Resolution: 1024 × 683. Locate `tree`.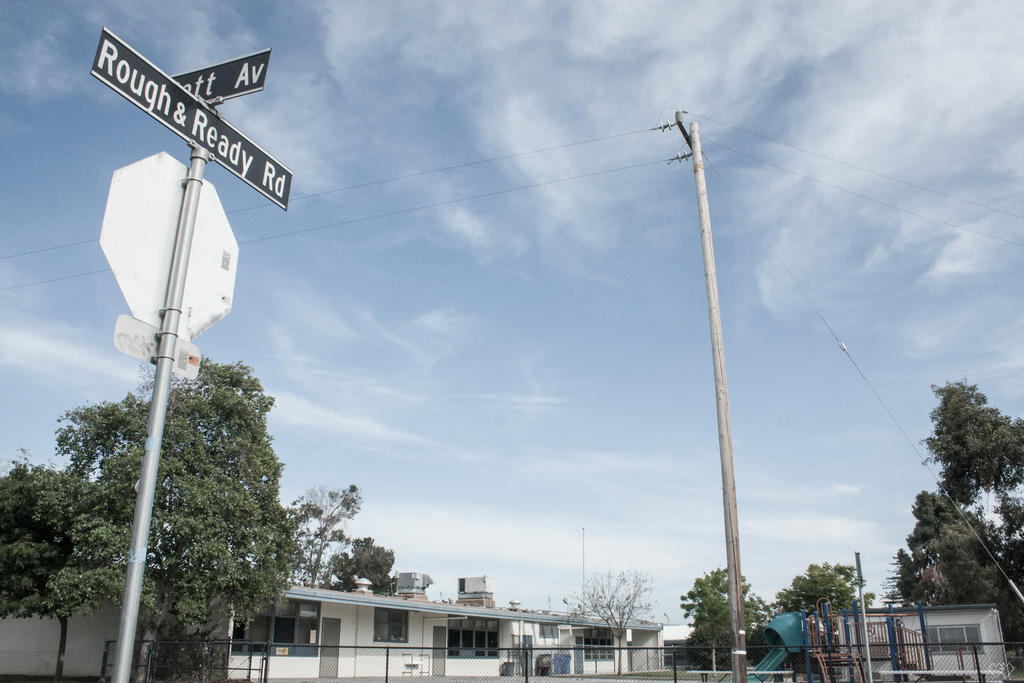
(x1=577, y1=566, x2=661, y2=677).
